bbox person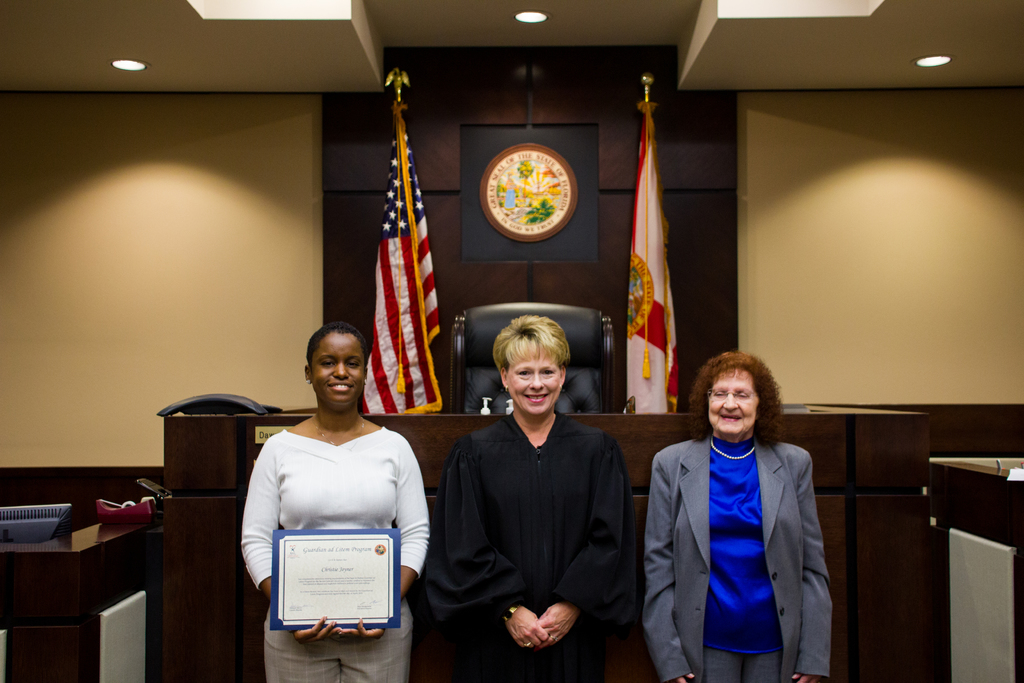
(243, 320, 433, 682)
